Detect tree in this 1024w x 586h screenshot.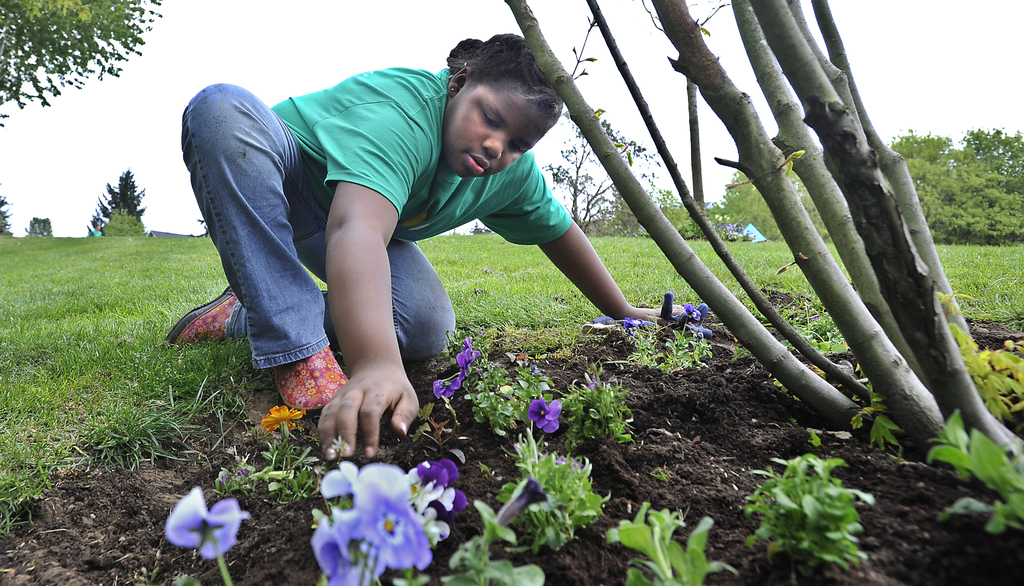
Detection: {"x1": 450, "y1": 339, "x2": 647, "y2": 429}.
